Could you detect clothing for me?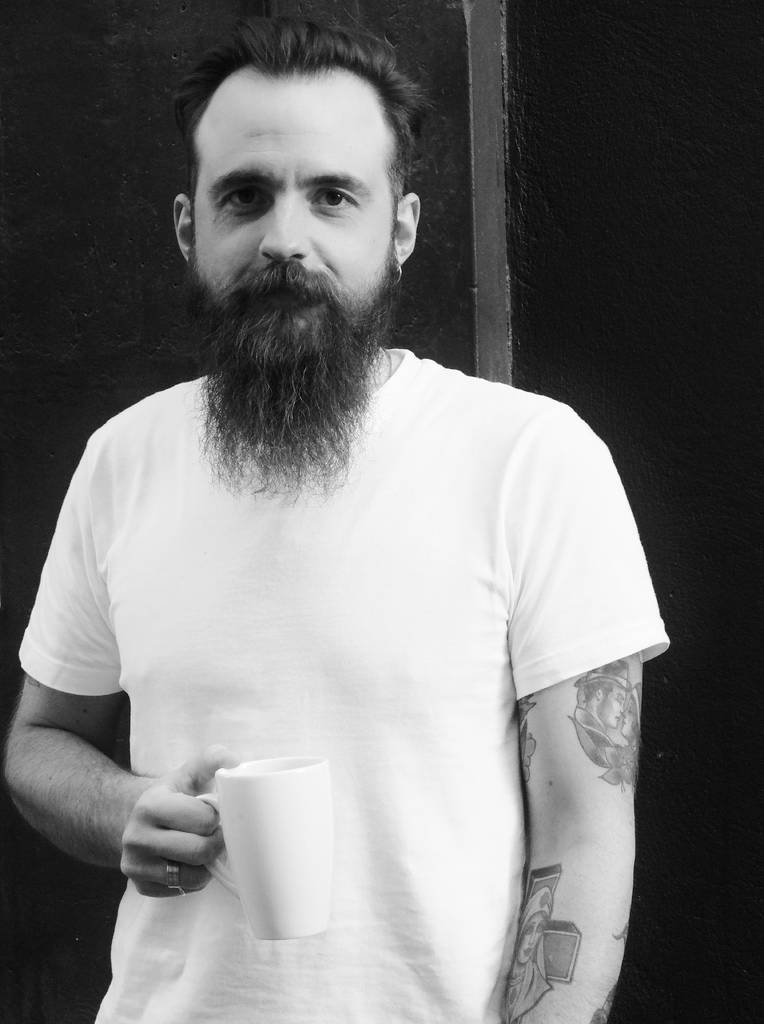
Detection result: {"x1": 51, "y1": 278, "x2": 642, "y2": 1006}.
